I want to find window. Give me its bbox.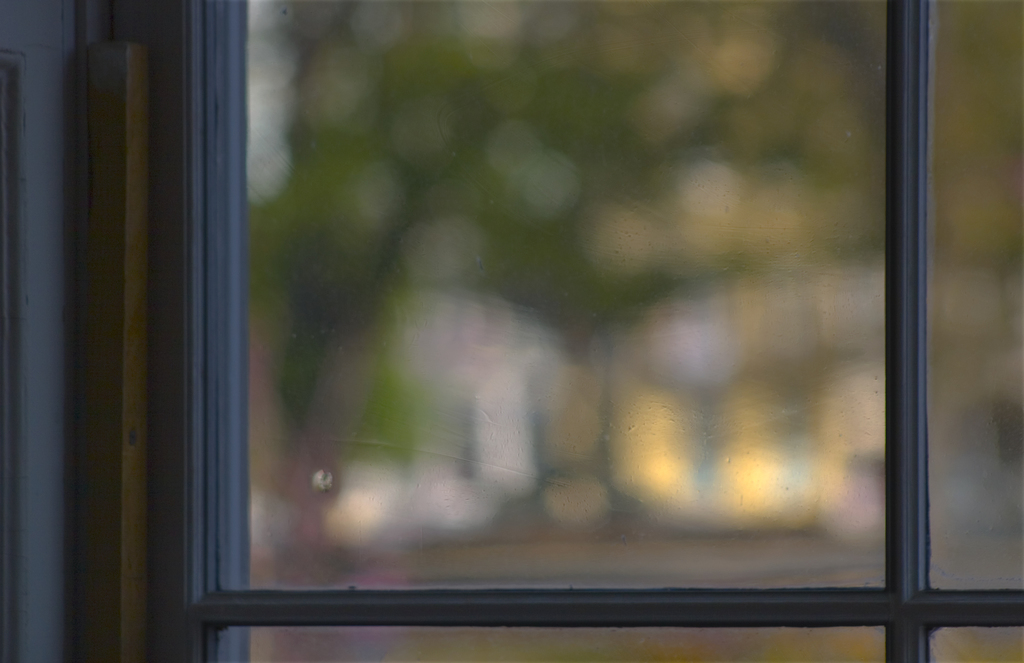
18 0 1023 656.
